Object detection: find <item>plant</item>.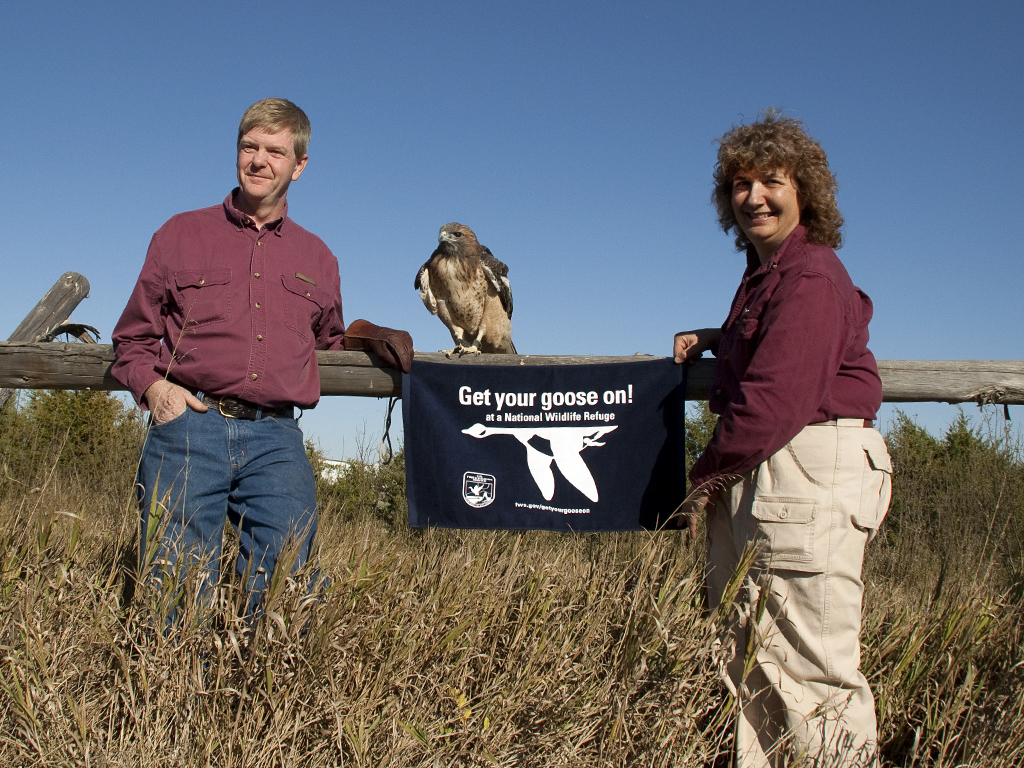
<region>941, 401, 1004, 460</region>.
